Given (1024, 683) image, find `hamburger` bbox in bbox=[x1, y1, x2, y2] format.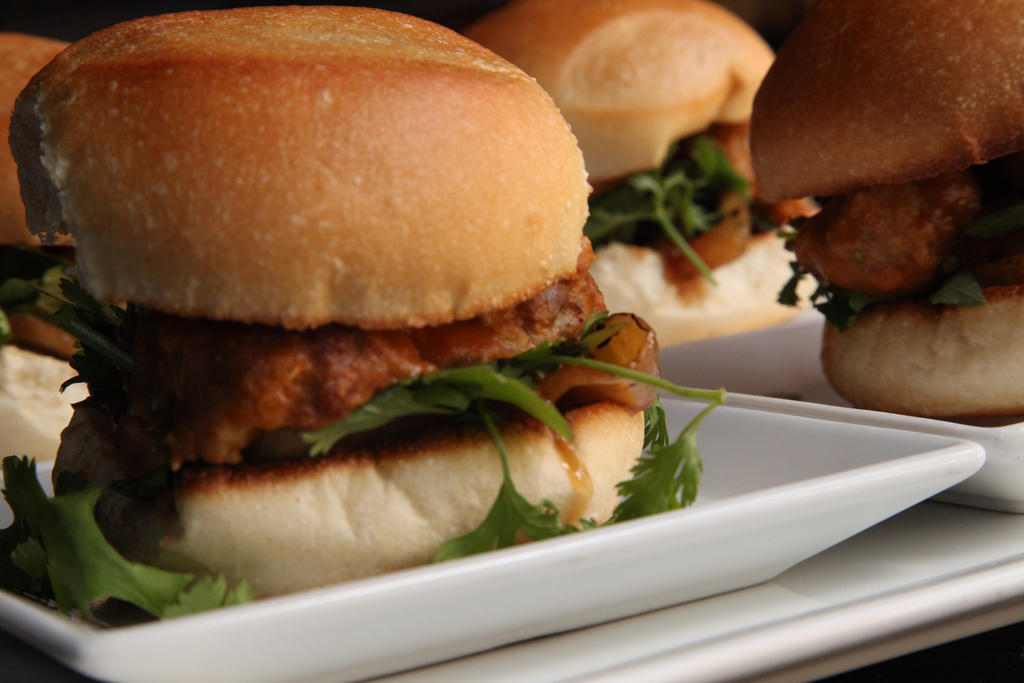
bbox=[0, 6, 726, 623].
